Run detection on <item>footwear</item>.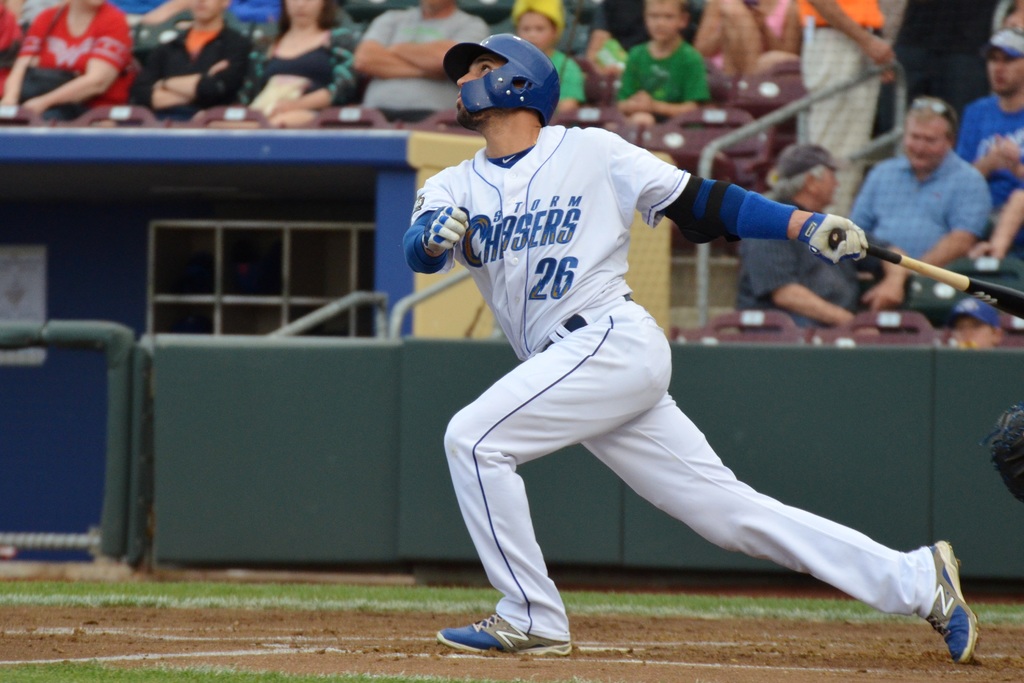
Result: x1=440, y1=608, x2=575, y2=658.
